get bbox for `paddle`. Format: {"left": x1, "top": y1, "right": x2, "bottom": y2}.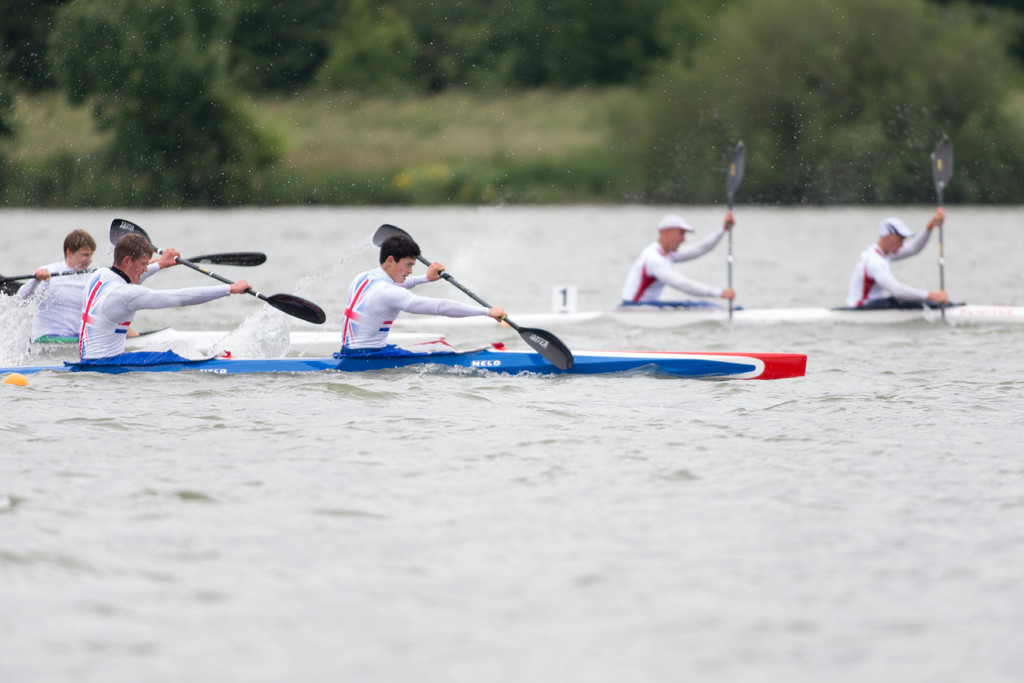
{"left": 111, "top": 215, "right": 325, "bottom": 325}.
